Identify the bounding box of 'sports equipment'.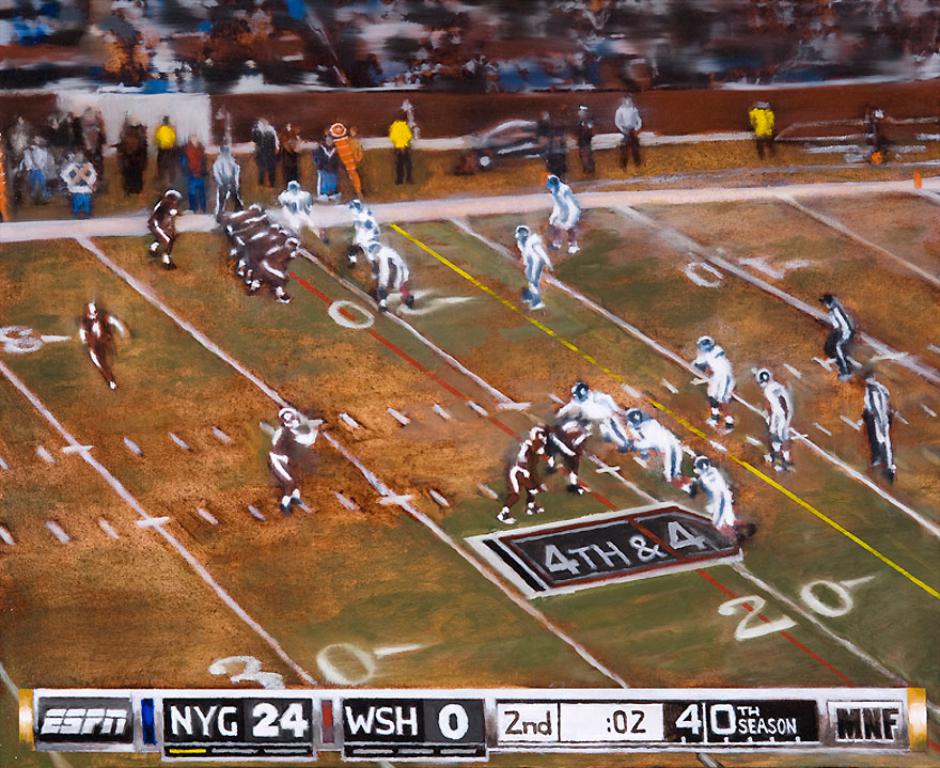
l=627, t=408, r=648, b=430.
